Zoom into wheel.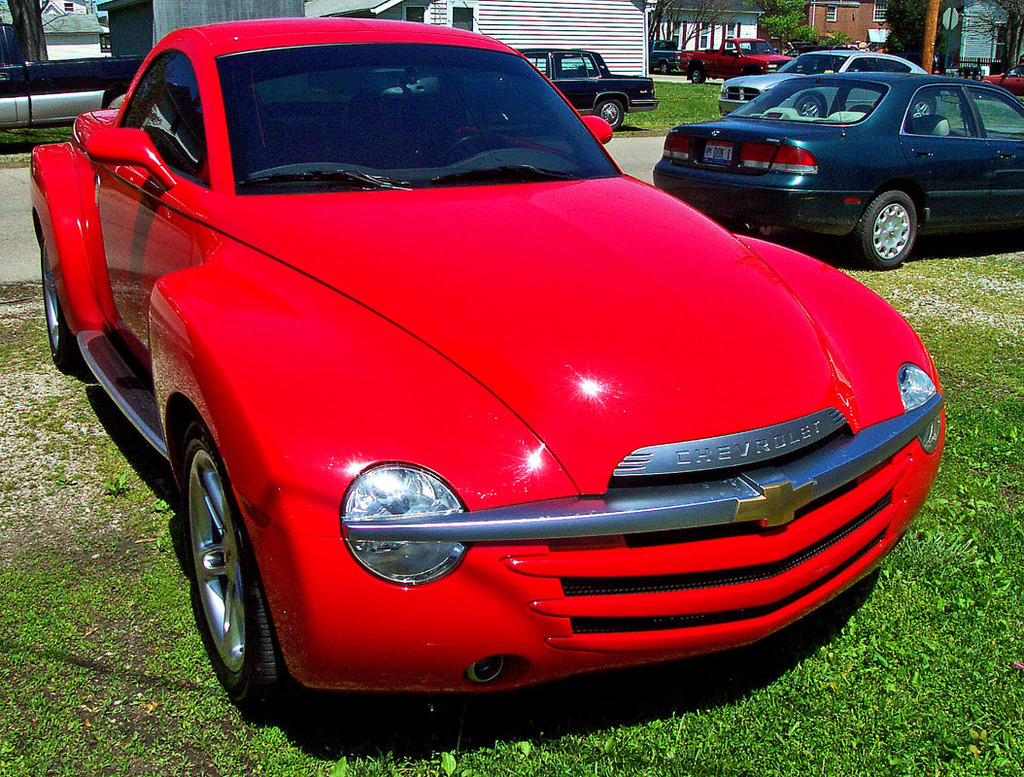
Zoom target: pyautogui.locateOnScreen(915, 93, 936, 125).
